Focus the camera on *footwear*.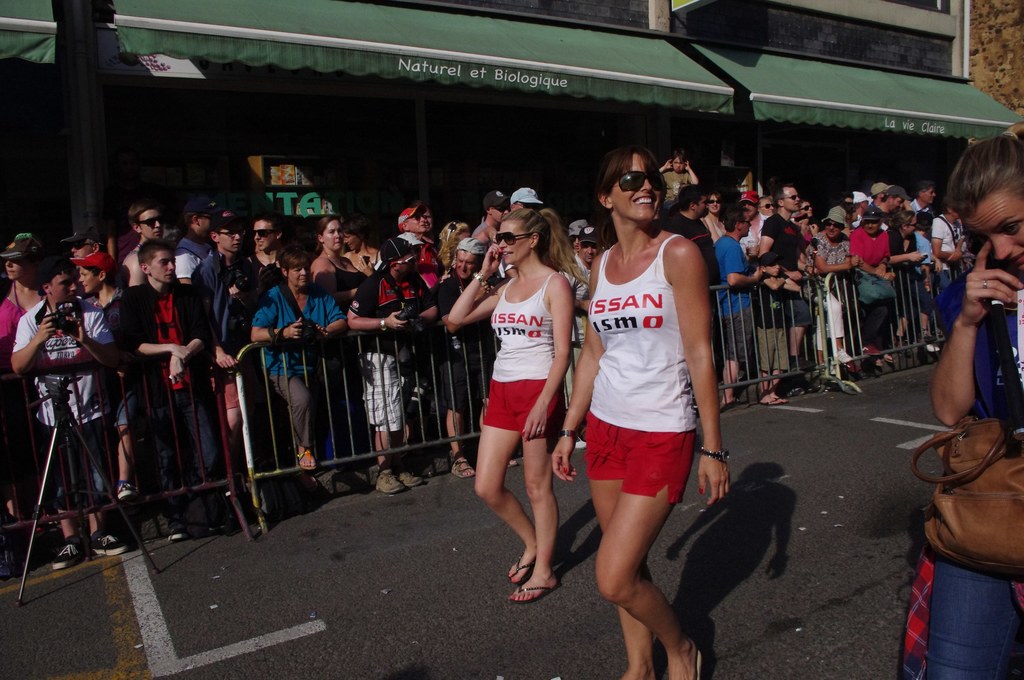
Focus region: x1=51 y1=540 x2=90 y2=566.
